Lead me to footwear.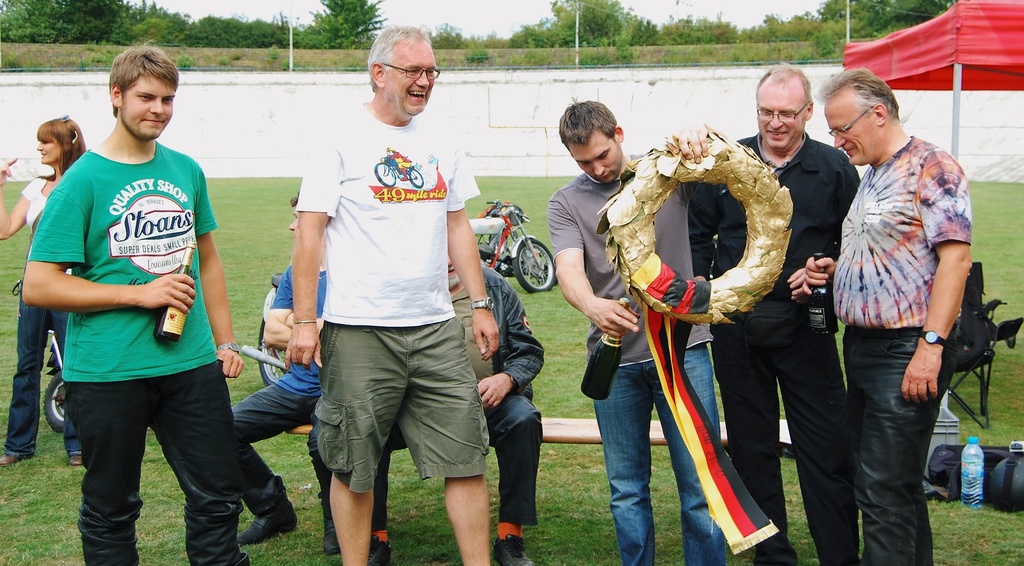
Lead to (495,536,536,565).
